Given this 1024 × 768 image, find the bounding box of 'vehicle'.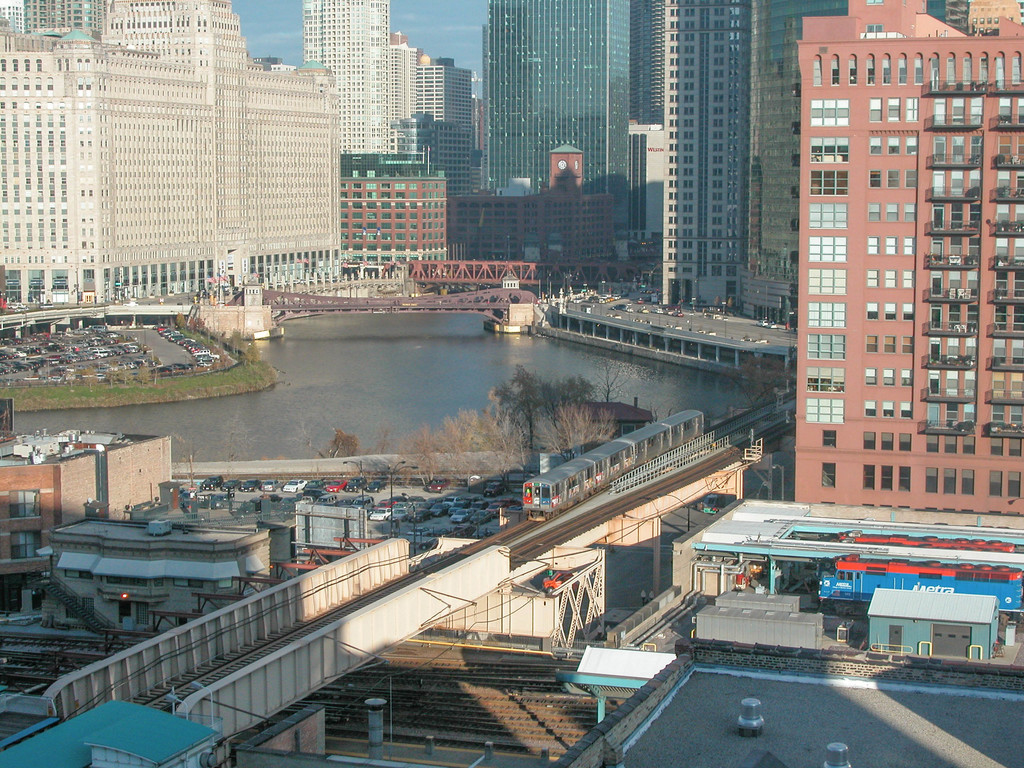
region(755, 318, 766, 326).
